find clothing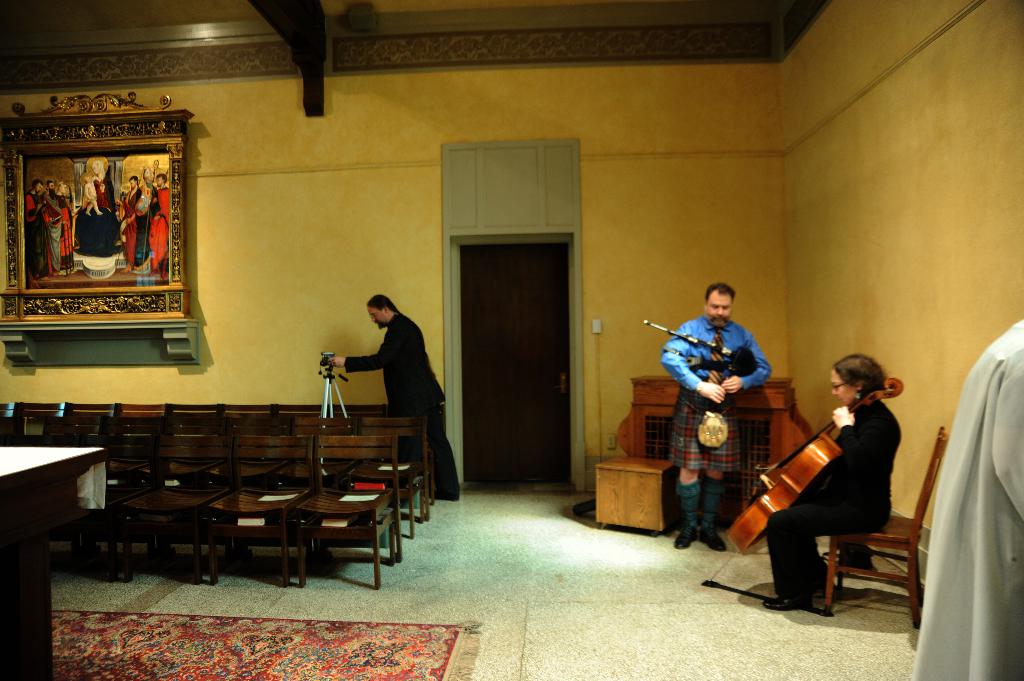
933 343 1023 669
